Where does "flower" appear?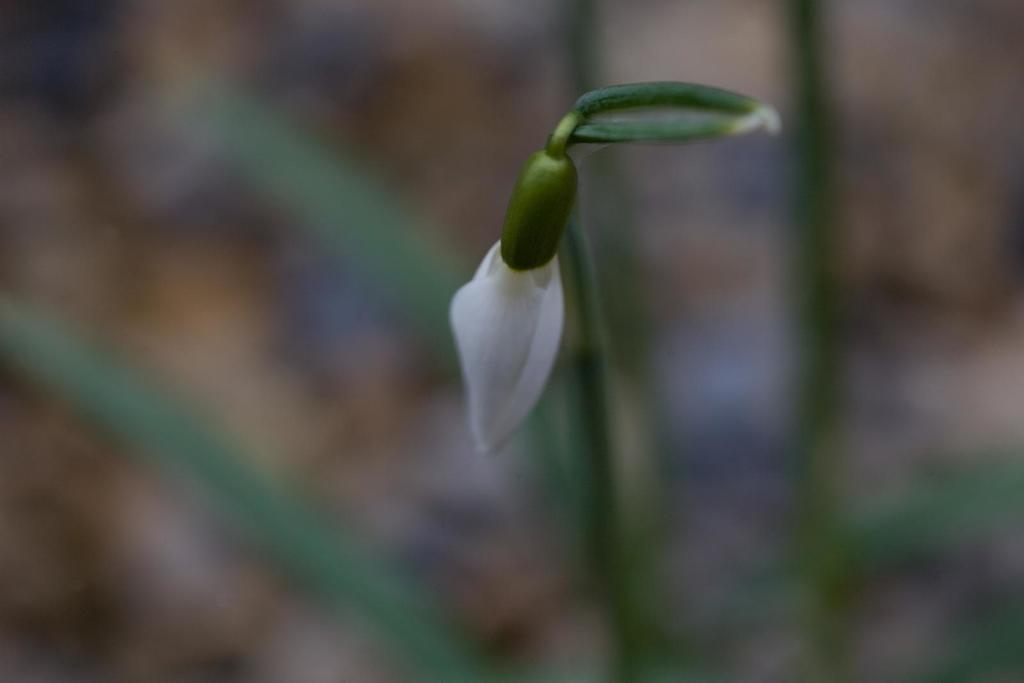
Appears at locate(453, 231, 566, 452).
